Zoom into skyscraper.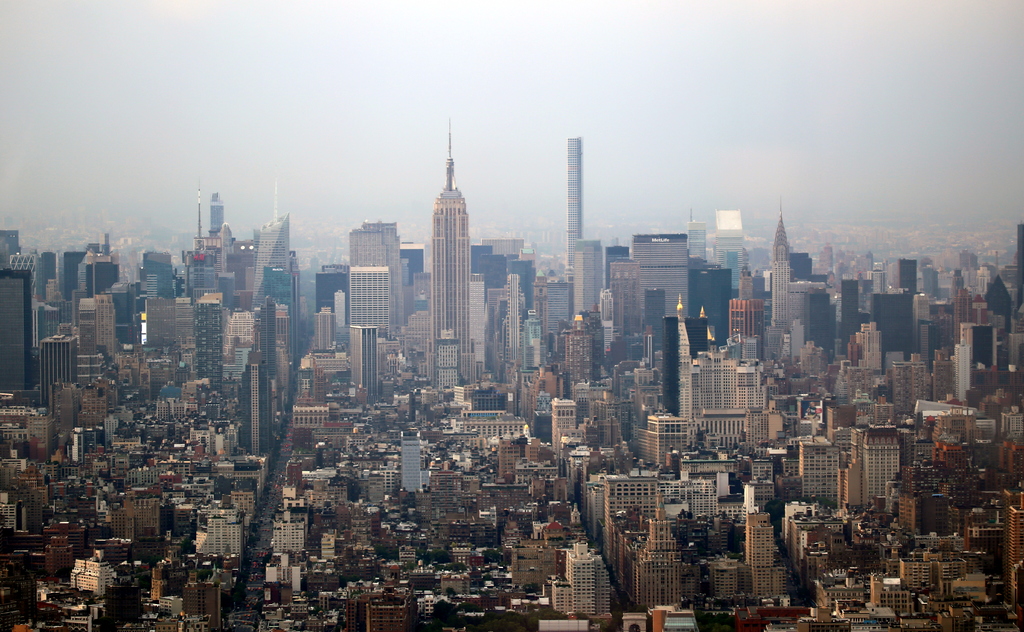
Zoom target: {"x1": 28, "y1": 234, "x2": 115, "y2": 401}.
